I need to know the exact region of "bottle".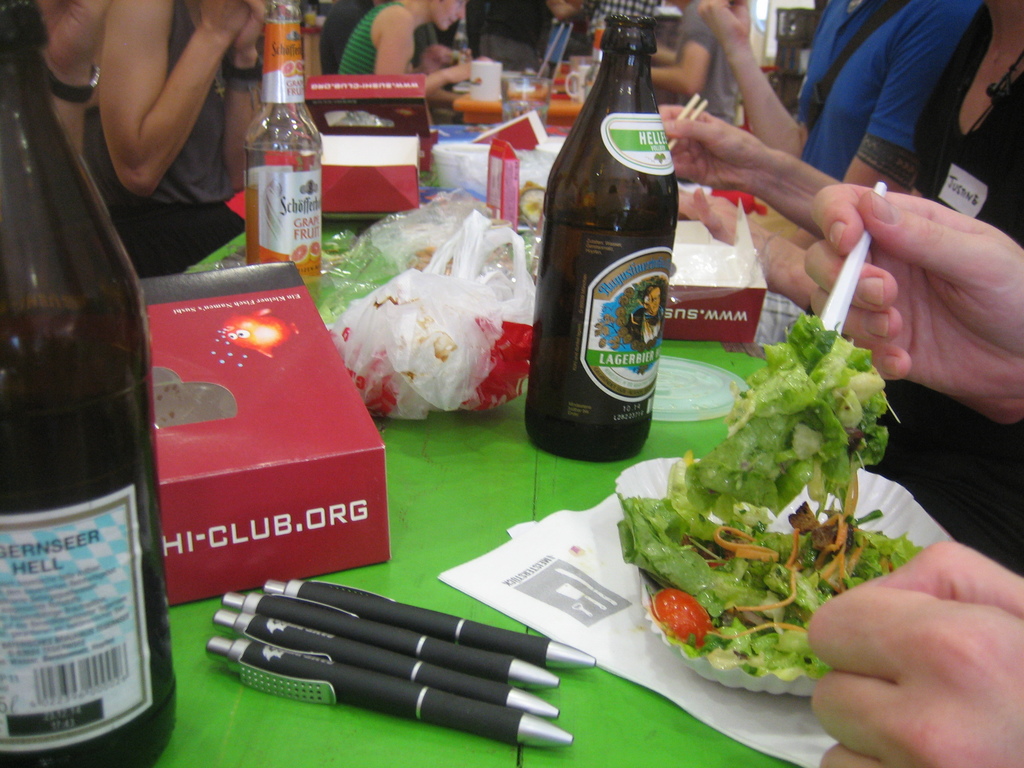
Region: {"x1": 525, "y1": 17, "x2": 678, "y2": 463}.
